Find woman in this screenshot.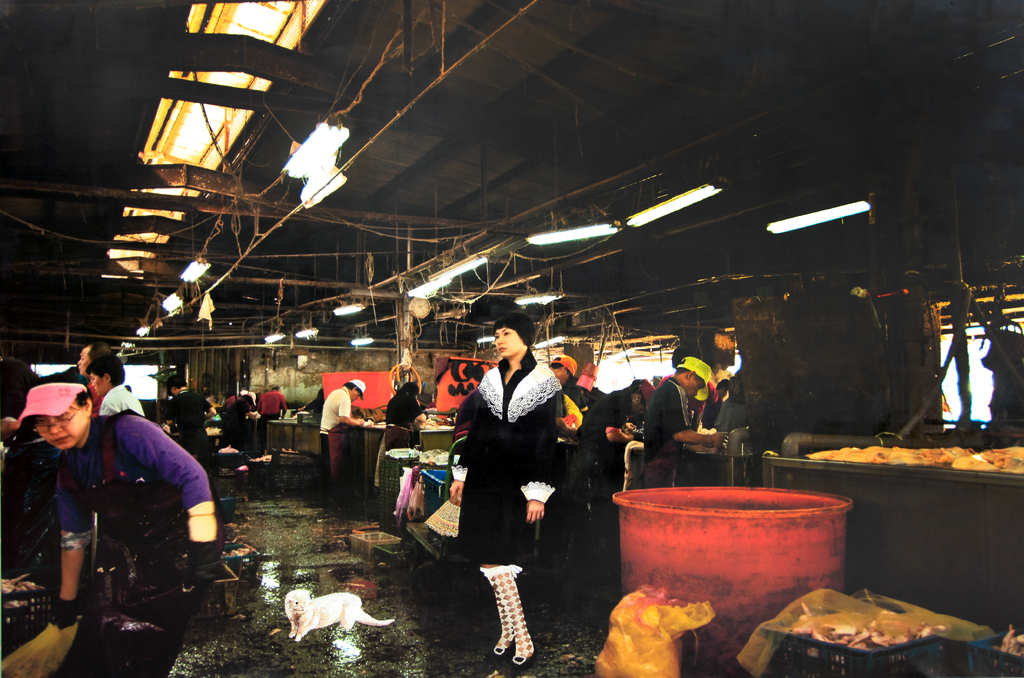
The bounding box for woman is x1=386, y1=382, x2=425, y2=451.
